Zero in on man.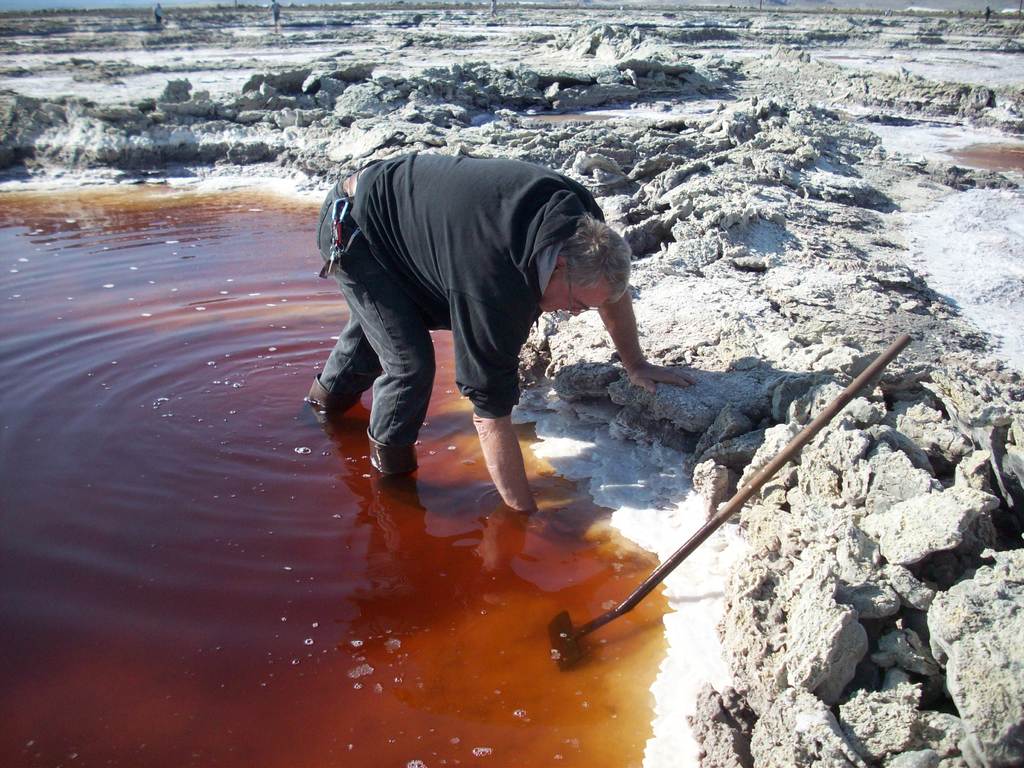
Zeroed in: (290, 150, 694, 510).
